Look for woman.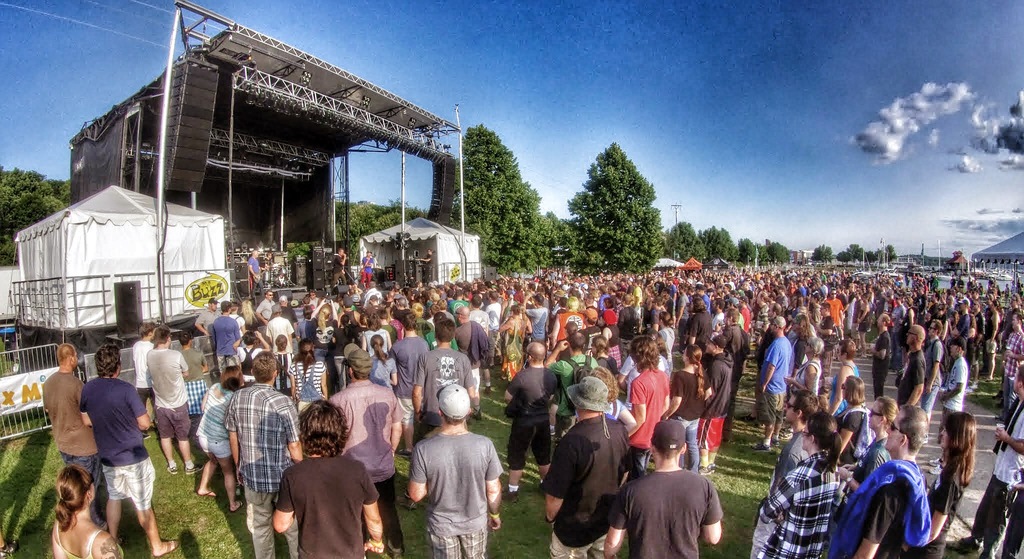
Found: [783,334,830,402].
